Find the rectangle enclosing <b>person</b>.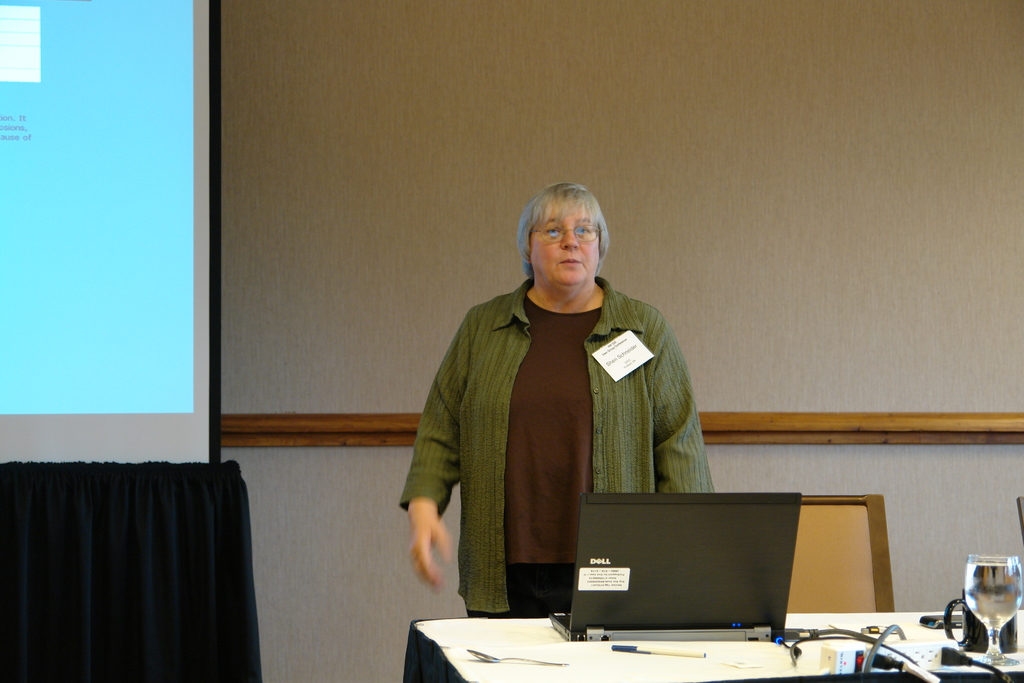
{"left": 442, "top": 171, "right": 735, "bottom": 655}.
